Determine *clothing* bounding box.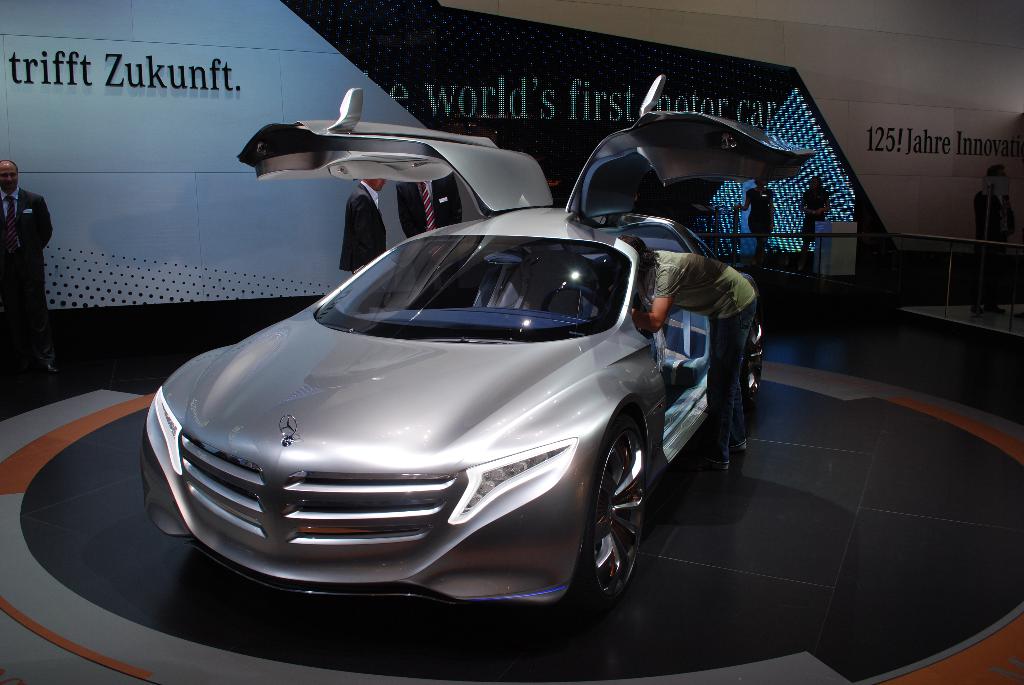
Determined: box(393, 172, 460, 239).
